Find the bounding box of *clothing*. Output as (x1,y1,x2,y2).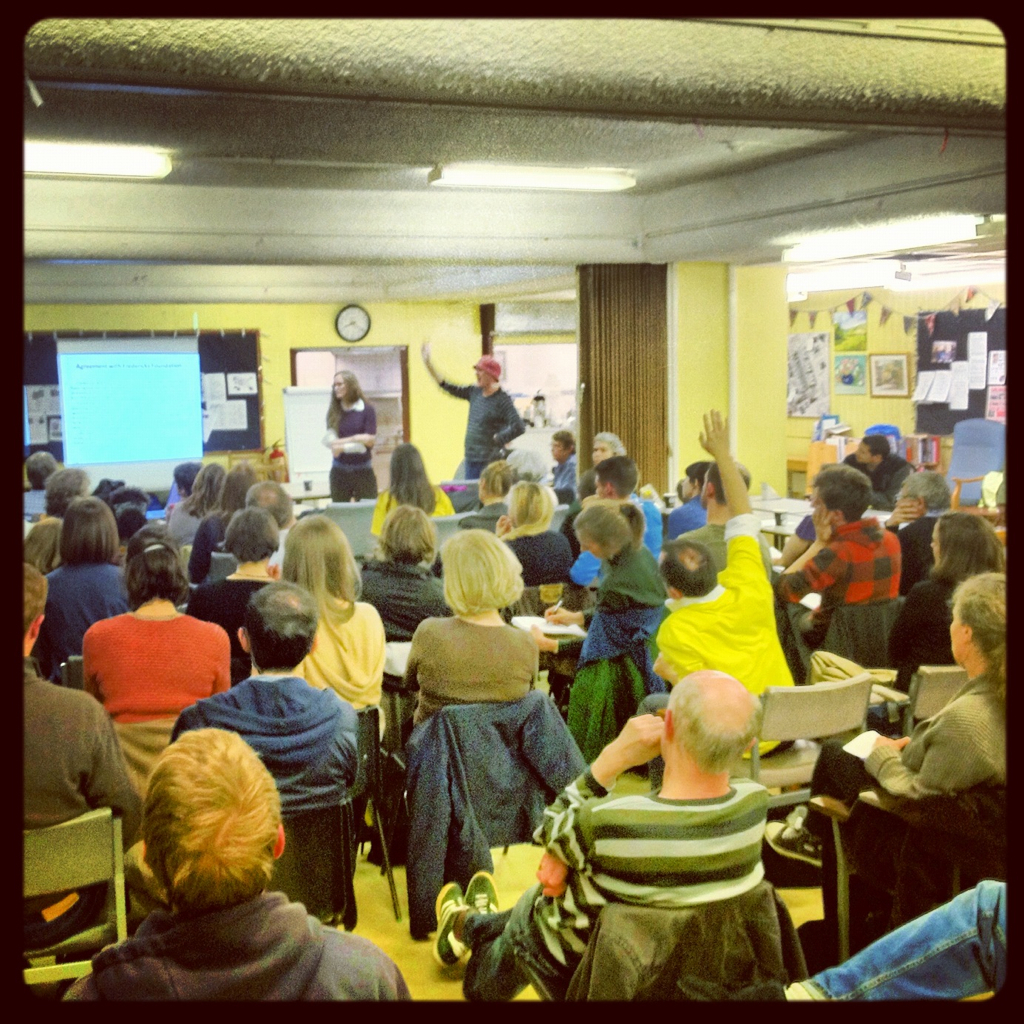
(325,393,376,502).
